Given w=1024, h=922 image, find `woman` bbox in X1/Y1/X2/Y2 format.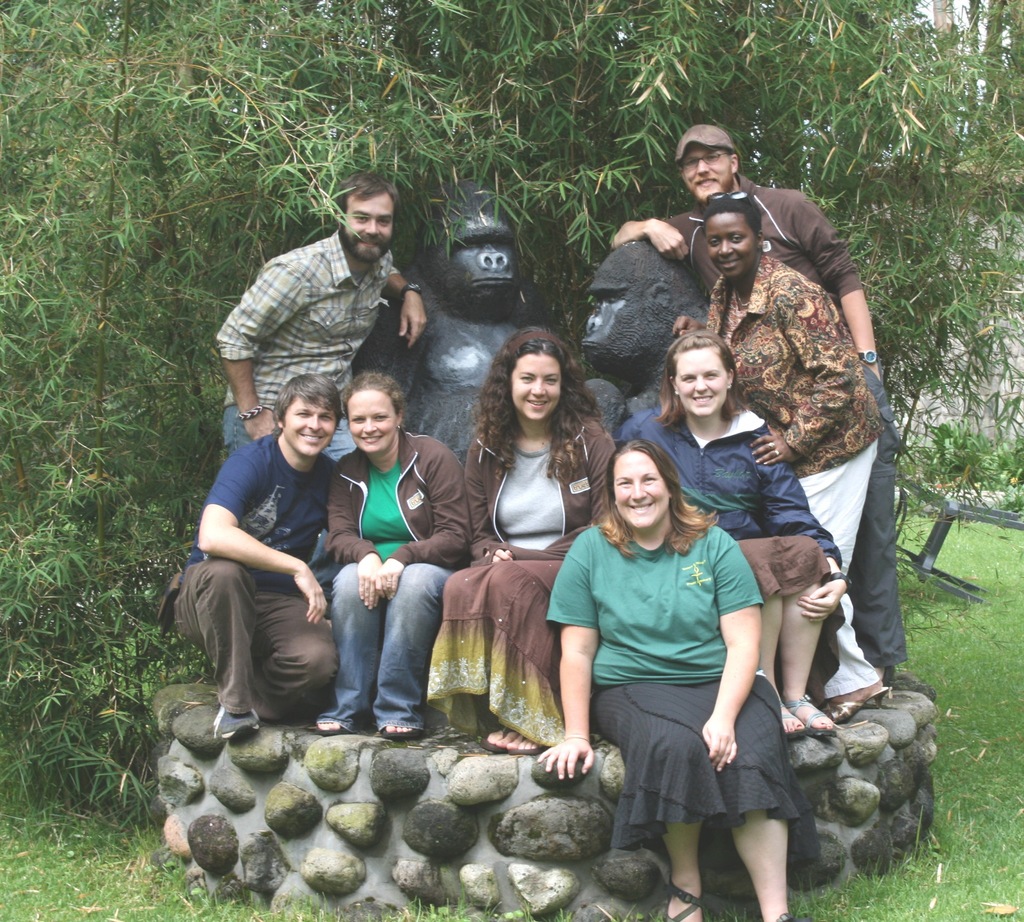
326/375/472/743.
